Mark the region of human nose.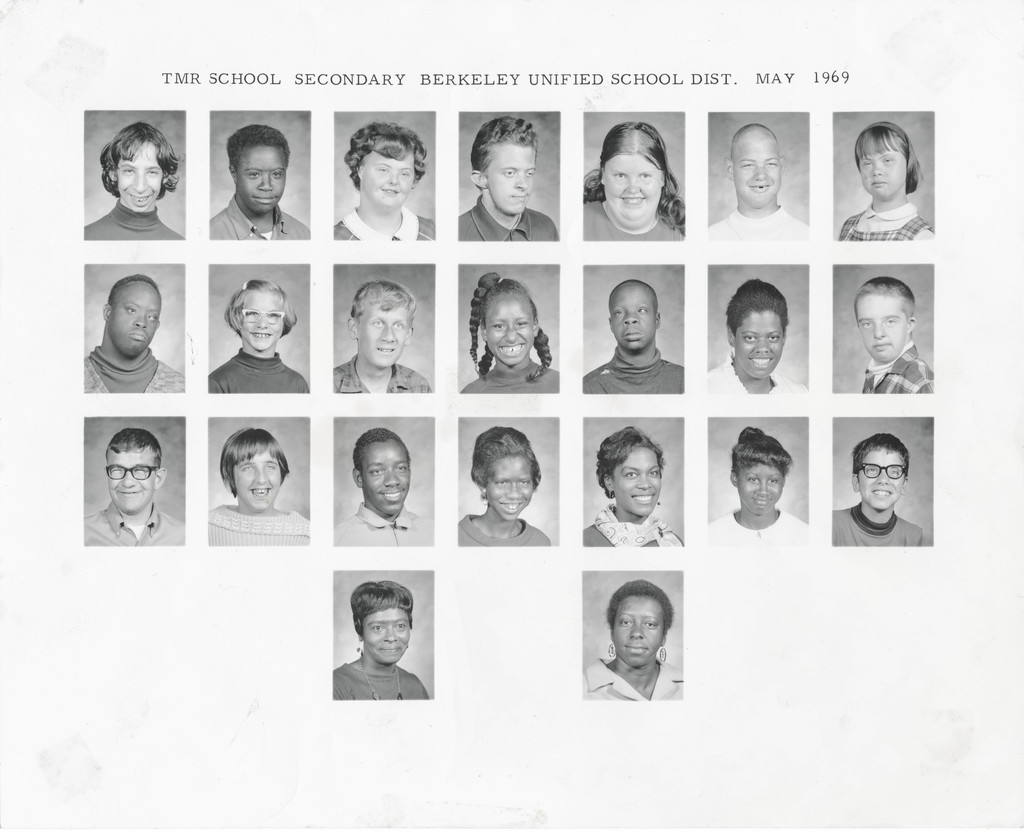
Region: crop(382, 464, 399, 485).
